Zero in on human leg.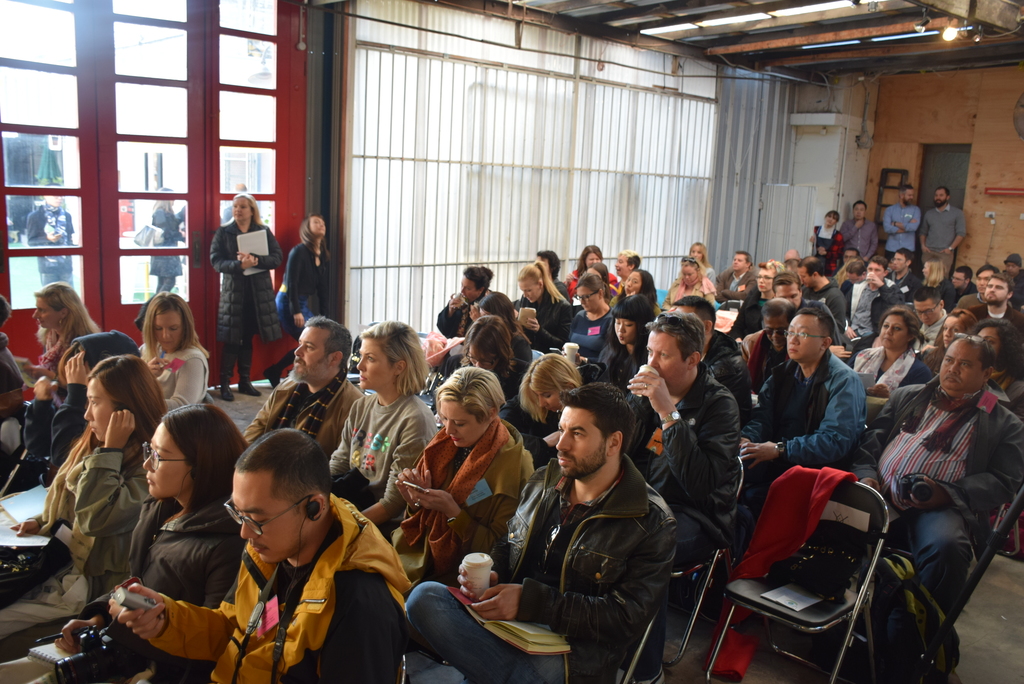
Zeroed in: [left=408, top=568, right=521, bottom=682].
